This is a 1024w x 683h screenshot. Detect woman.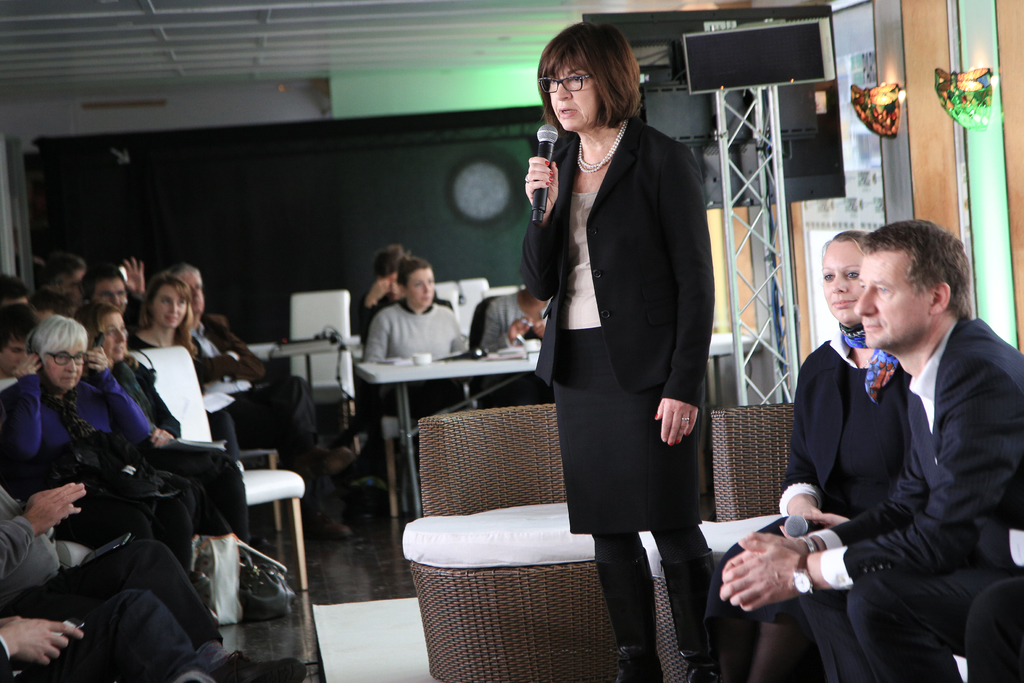
<bbox>696, 233, 908, 682</bbox>.
